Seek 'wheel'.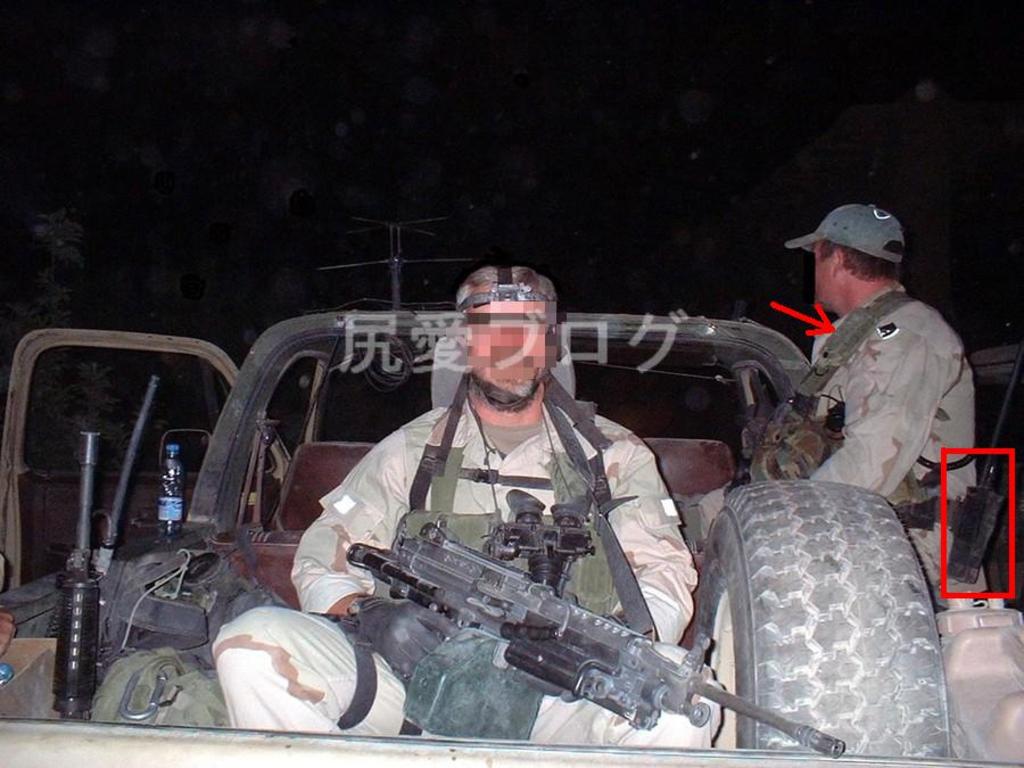
[x1=710, y1=489, x2=949, y2=735].
